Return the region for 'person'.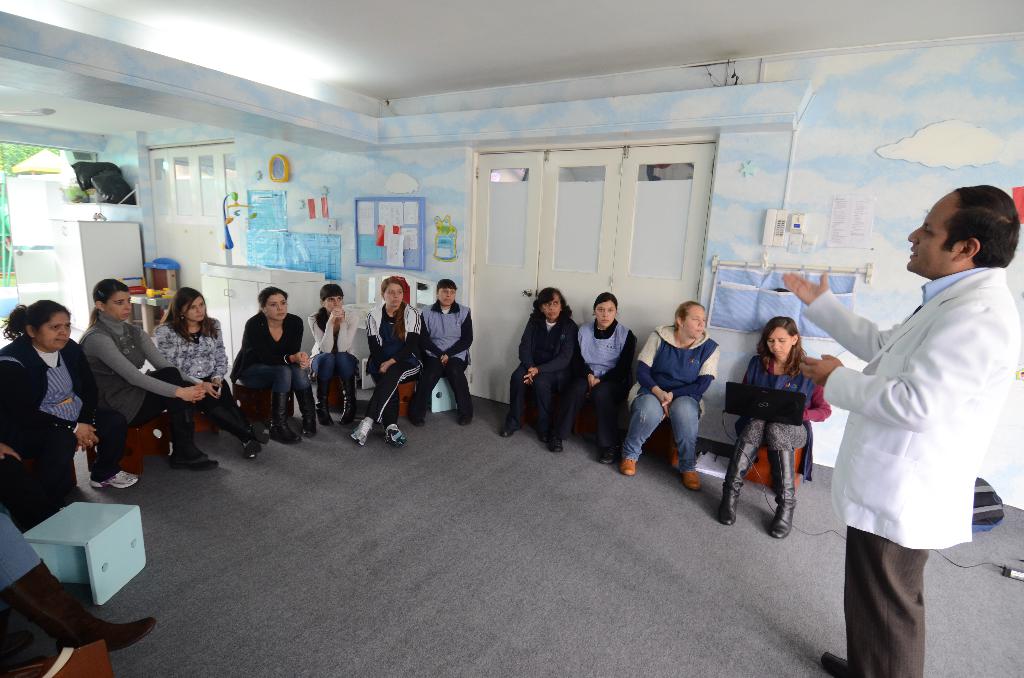
152 291 246 428.
